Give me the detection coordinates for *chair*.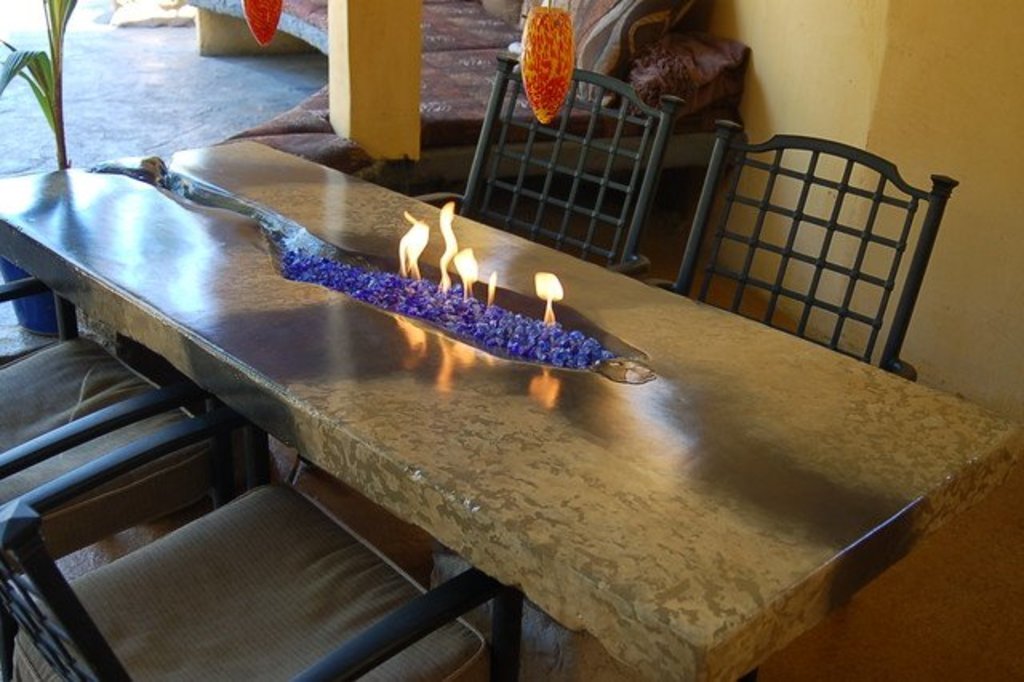
(left=411, top=59, right=685, bottom=272).
